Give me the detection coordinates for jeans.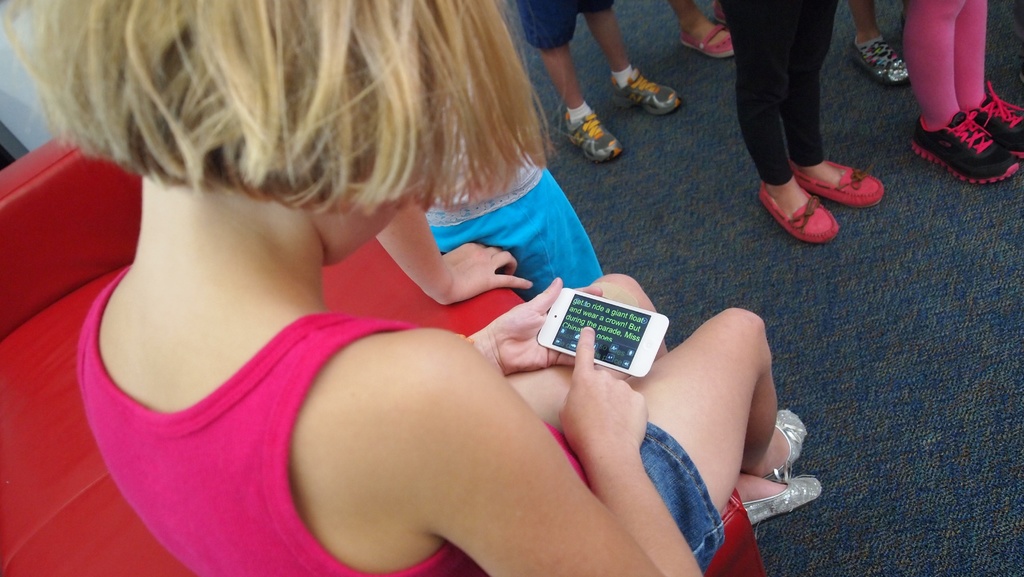
left=645, top=424, right=728, bottom=567.
